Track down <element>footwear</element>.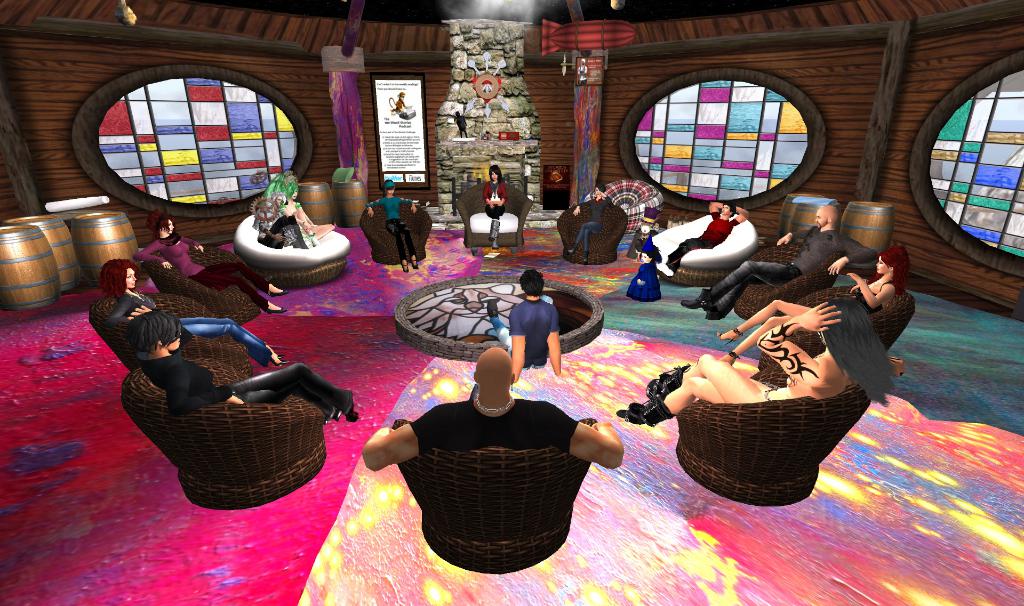
Tracked to x1=726 y1=351 x2=740 y2=369.
